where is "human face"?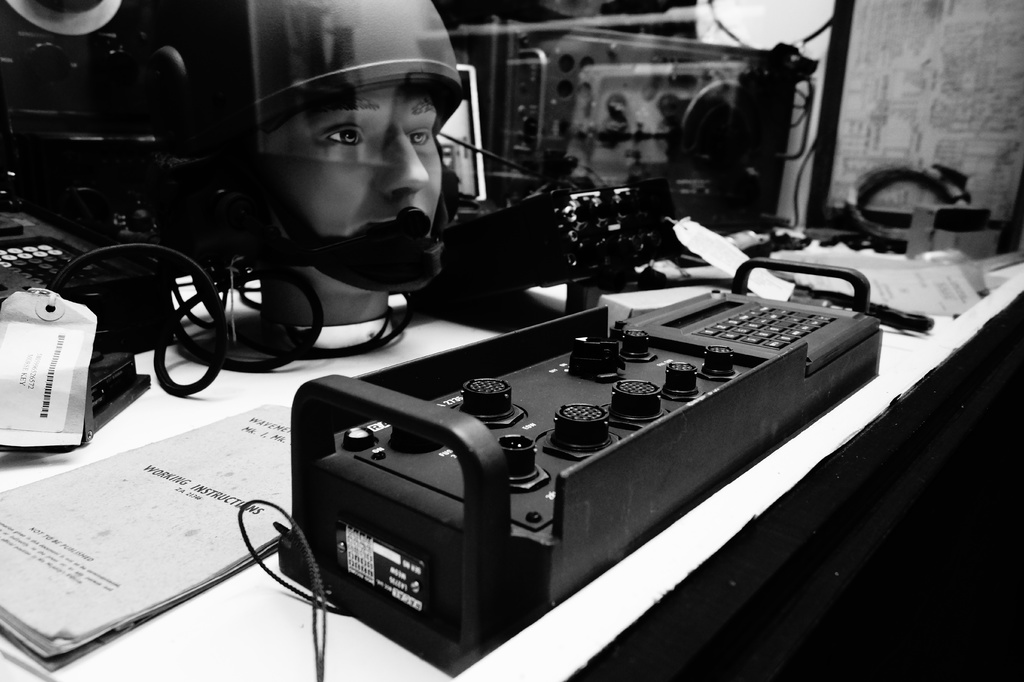
{"x1": 269, "y1": 80, "x2": 451, "y2": 277}.
